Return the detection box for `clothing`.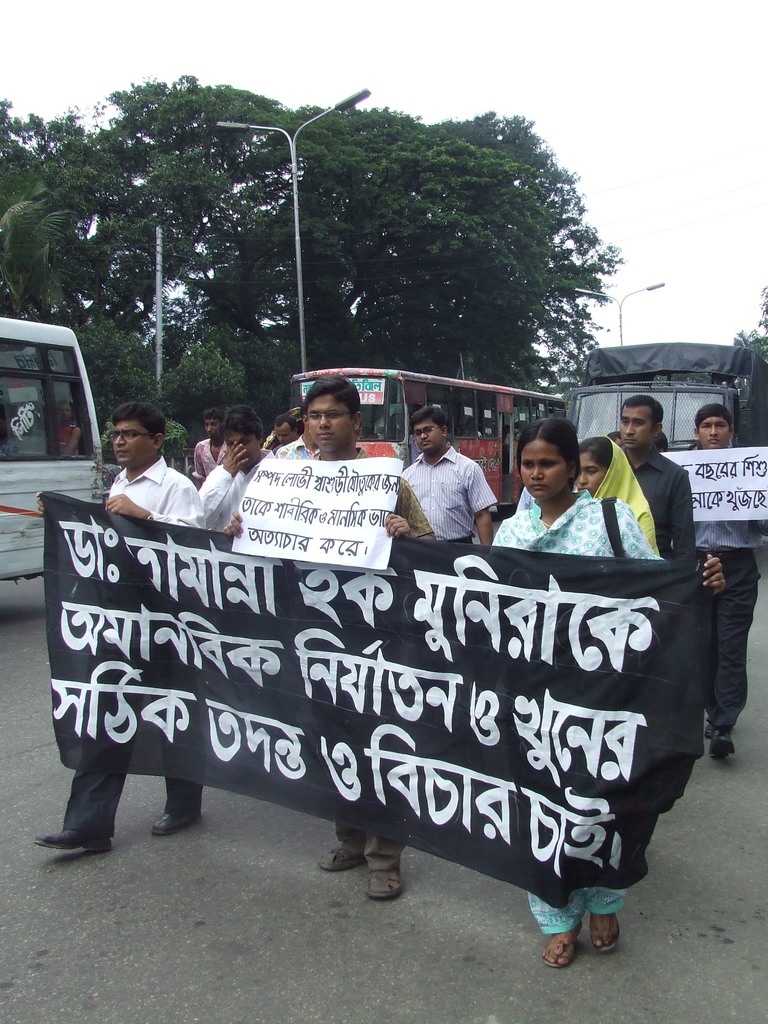
687/452/752/746.
